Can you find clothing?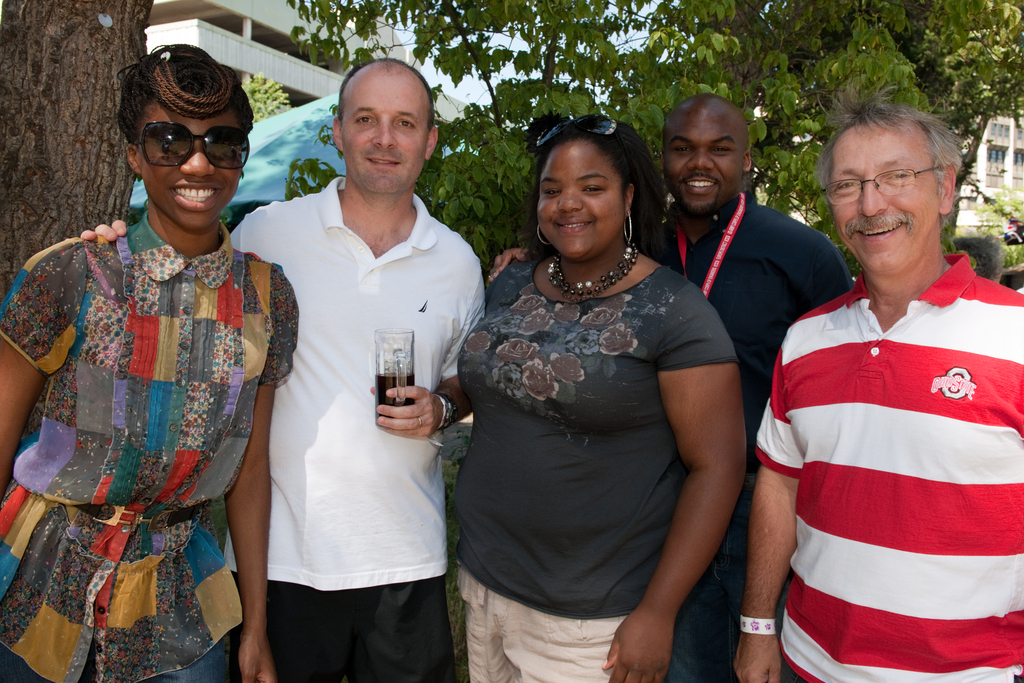
Yes, bounding box: [0,205,300,682].
